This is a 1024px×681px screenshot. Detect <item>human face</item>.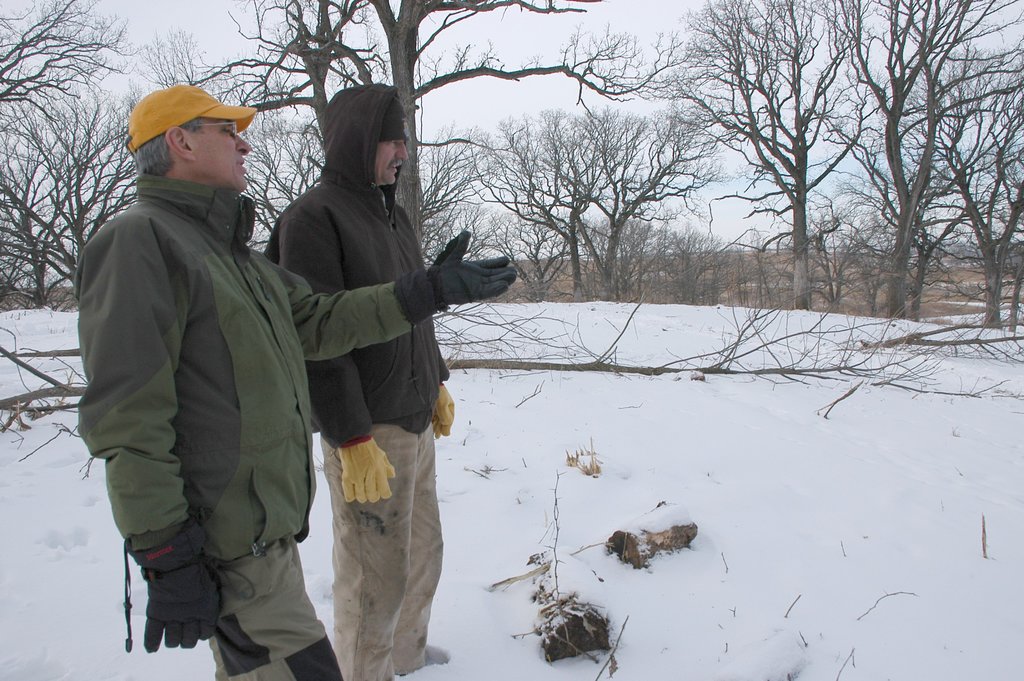
[189, 116, 252, 190].
